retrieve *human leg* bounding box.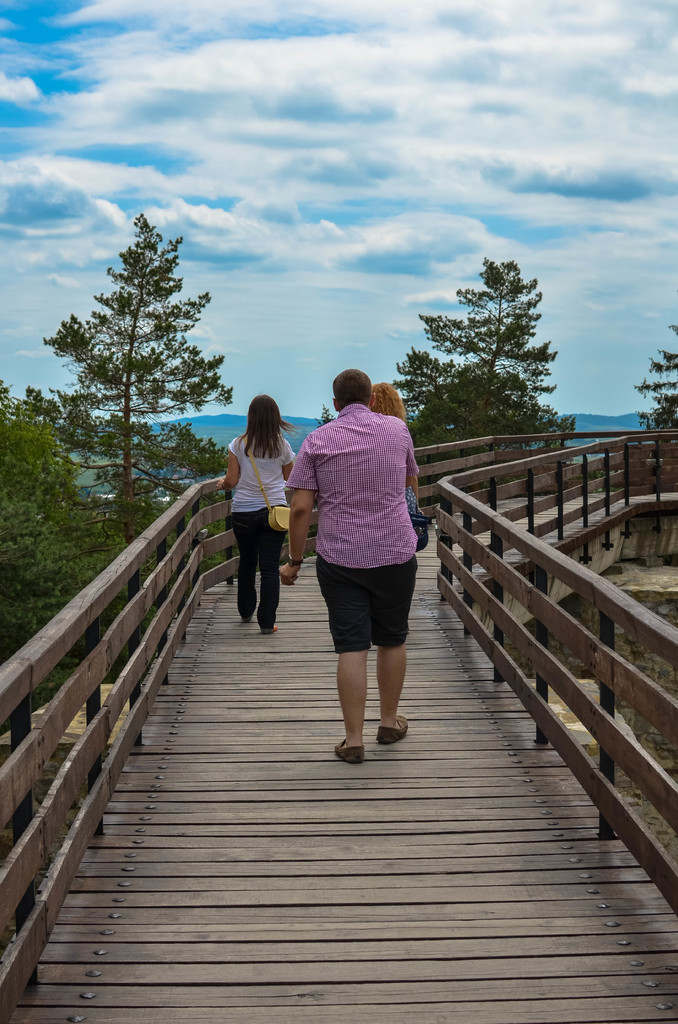
Bounding box: 314:545:378:764.
